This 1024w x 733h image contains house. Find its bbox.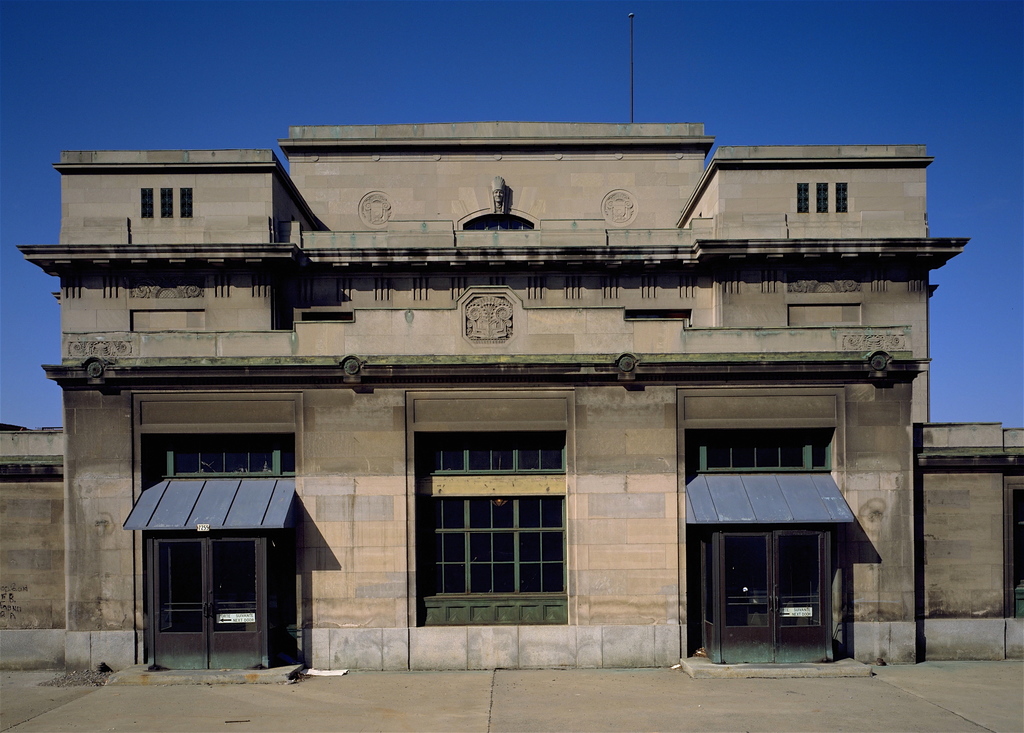
(72,82,970,688).
